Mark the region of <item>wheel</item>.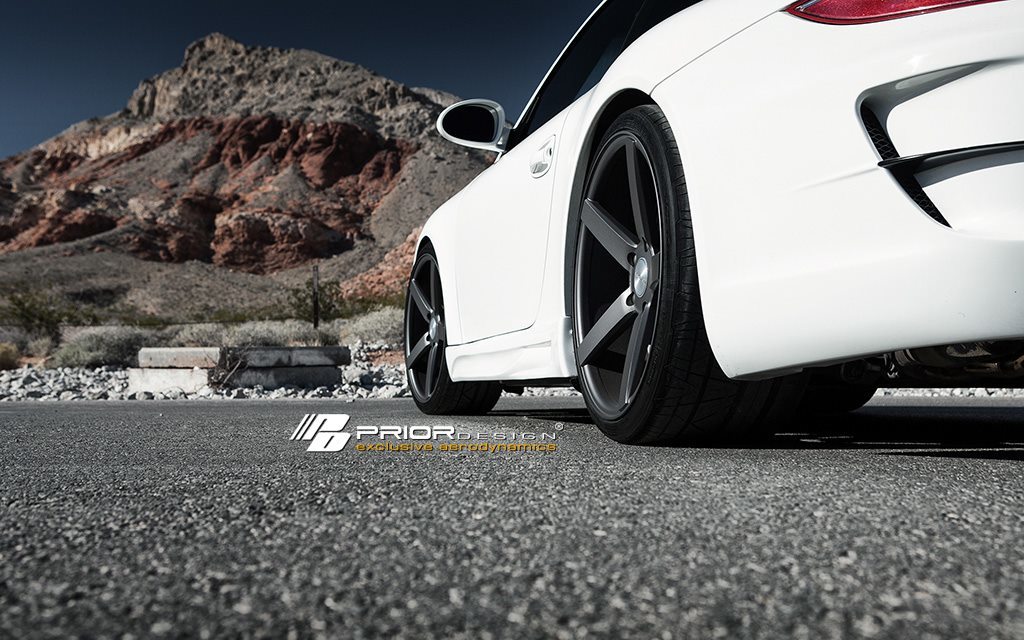
Region: region(404, 248, 499, 417).
